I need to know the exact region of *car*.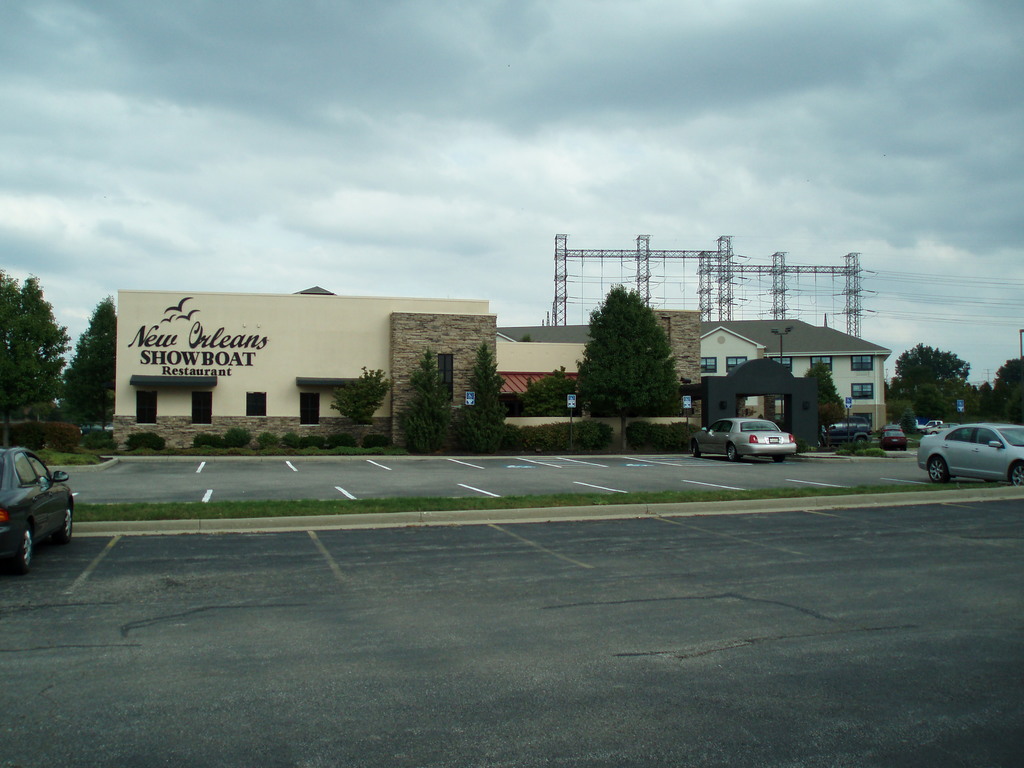
Region: [left=916, top=416, right=950, bottom=431].
